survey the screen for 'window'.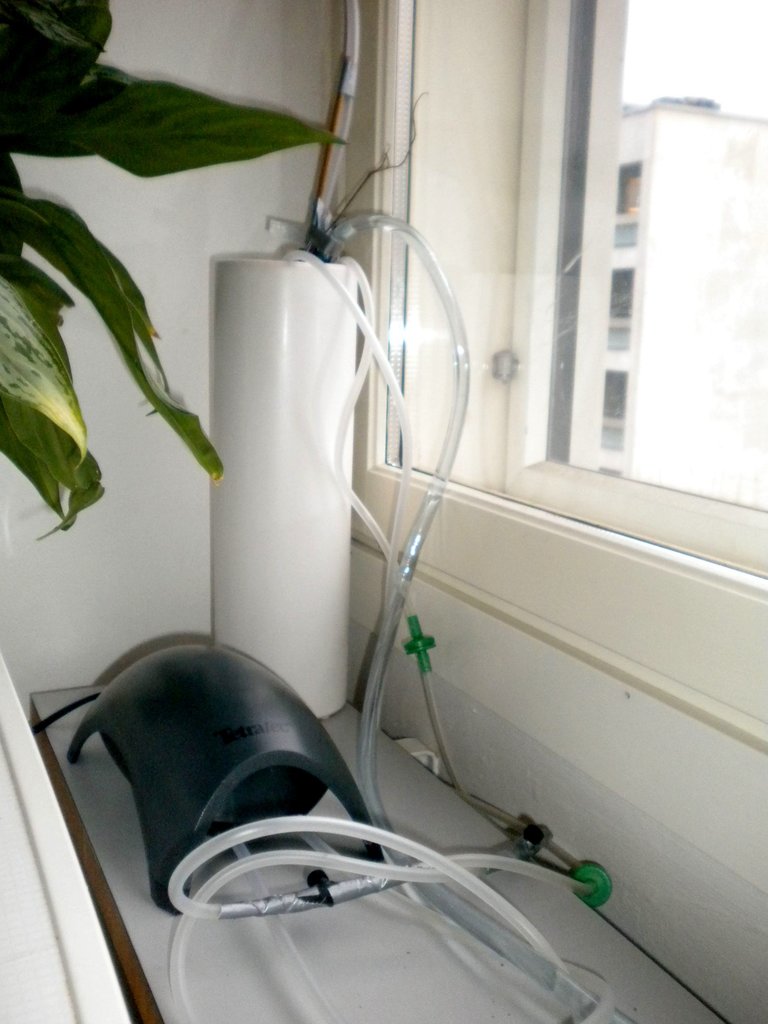
Survey found: 500:0:767:574.
